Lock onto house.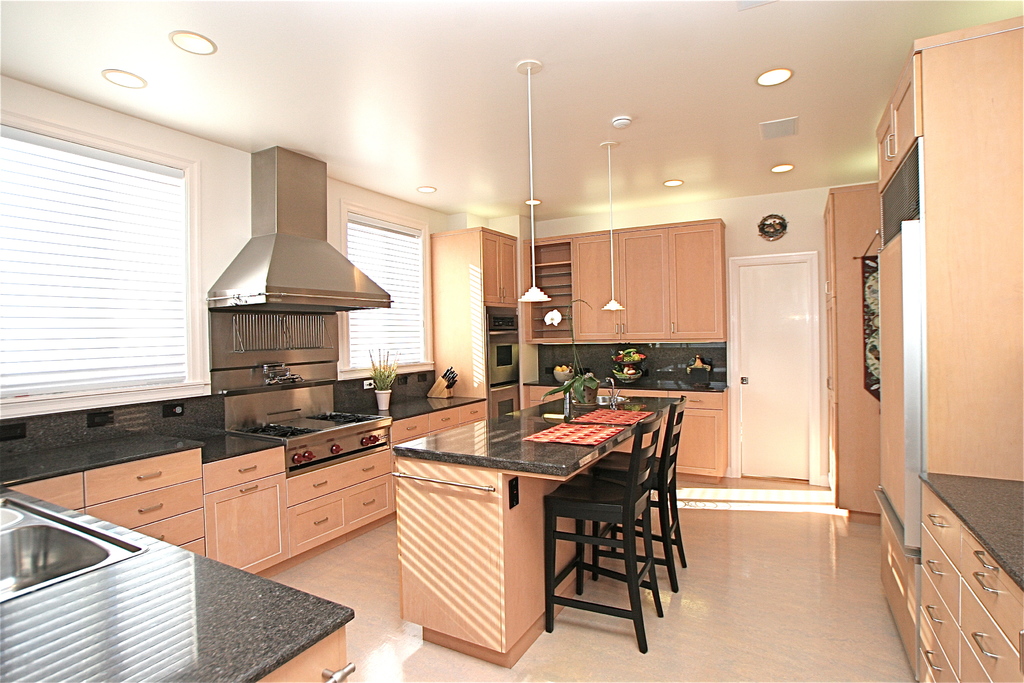
Locked: bbox=[22, 25, 970, 670].
